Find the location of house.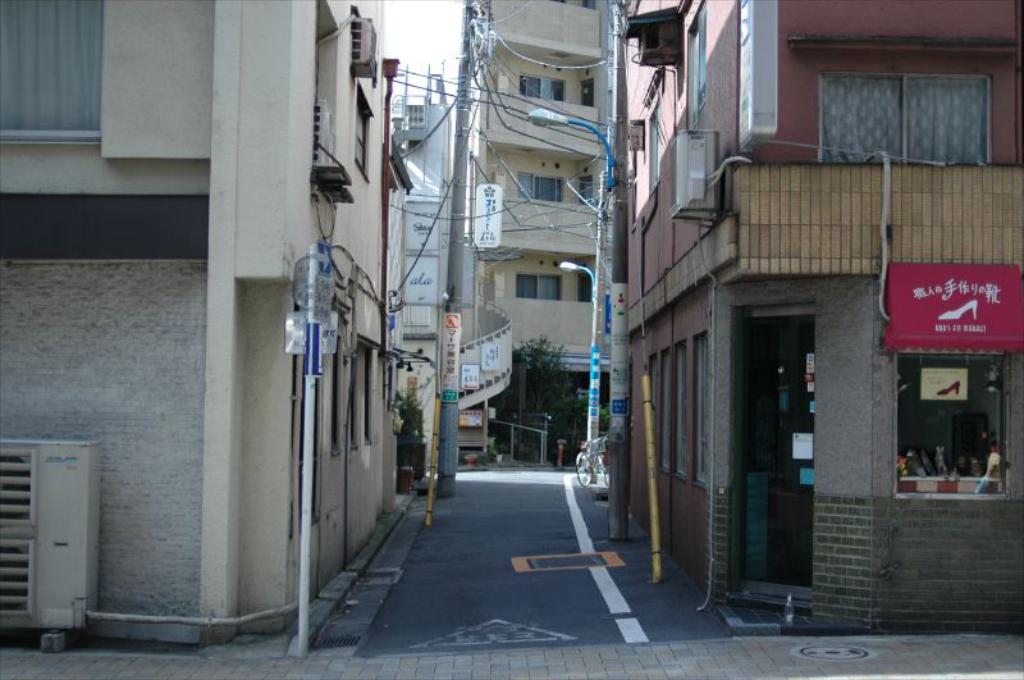
Location: x1=599 y1=0 x2=1023 y2=624.
